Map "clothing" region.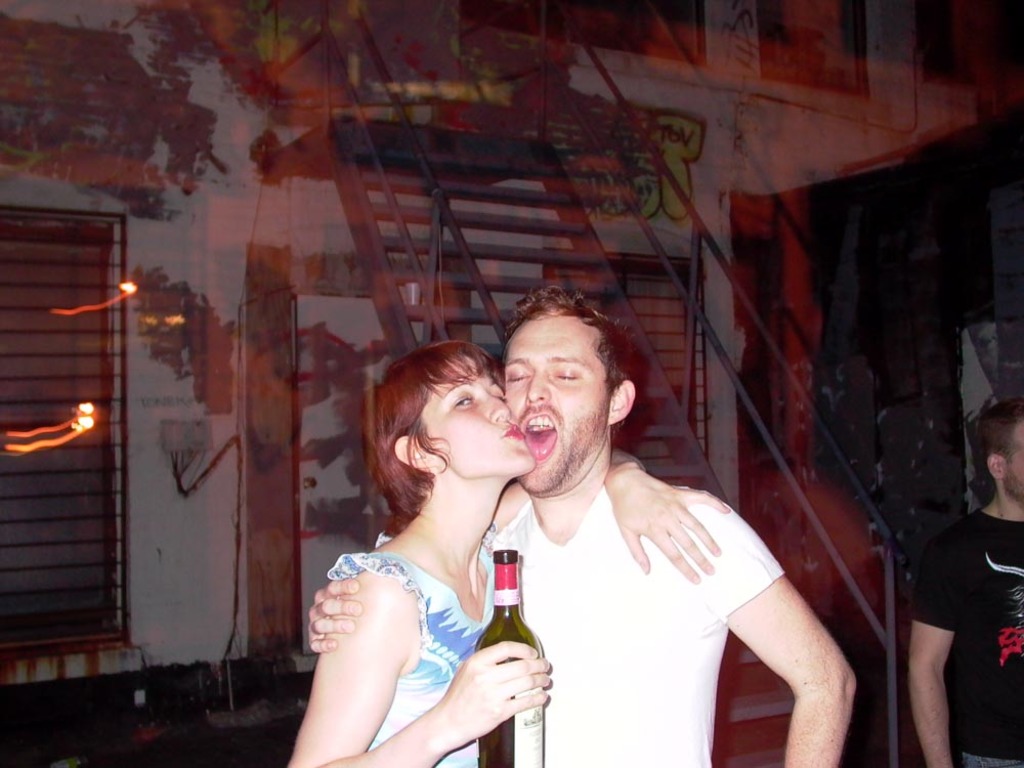
Mapped to 329, 550, 483, 767.
